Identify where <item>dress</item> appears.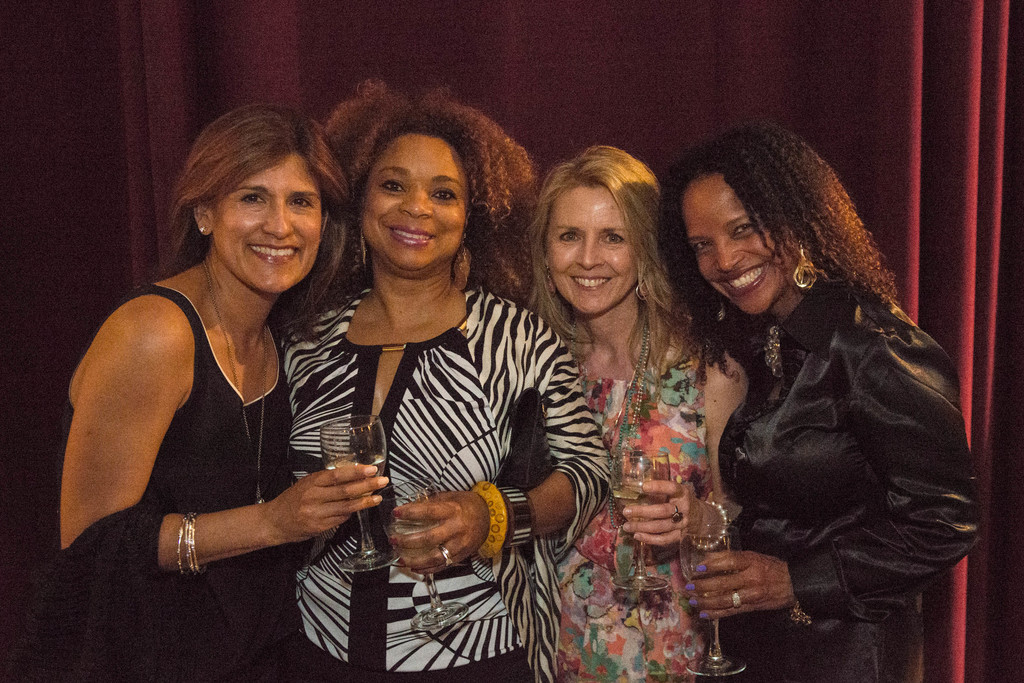
Appears at x1=557, y1=360, x2=707, y2=682.
